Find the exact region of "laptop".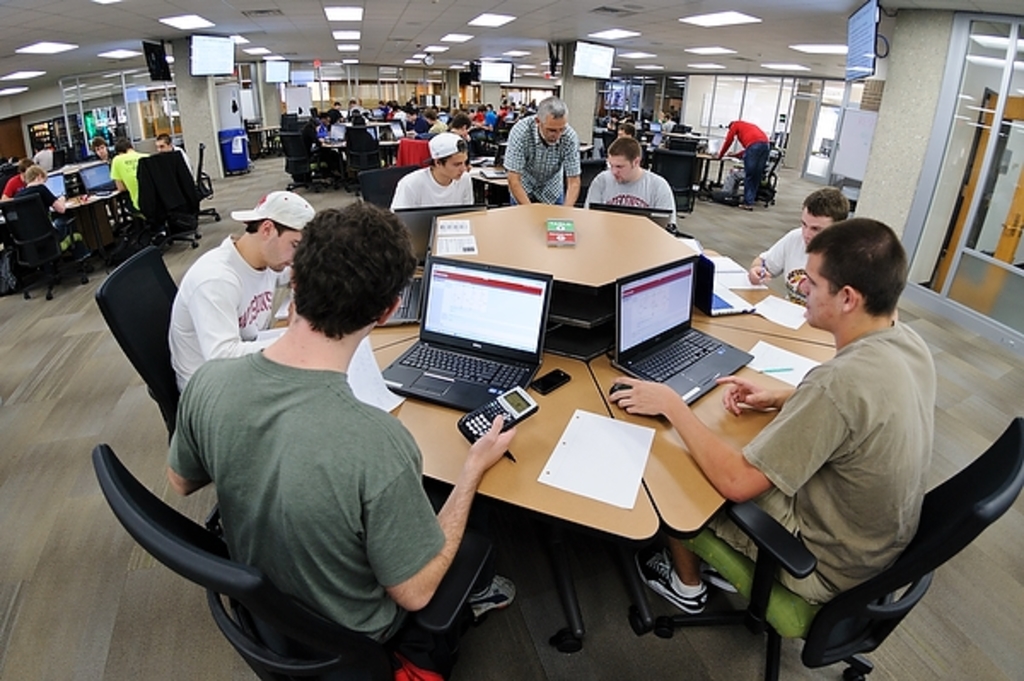
Exact region: detection(77, 162, 116, 196).
